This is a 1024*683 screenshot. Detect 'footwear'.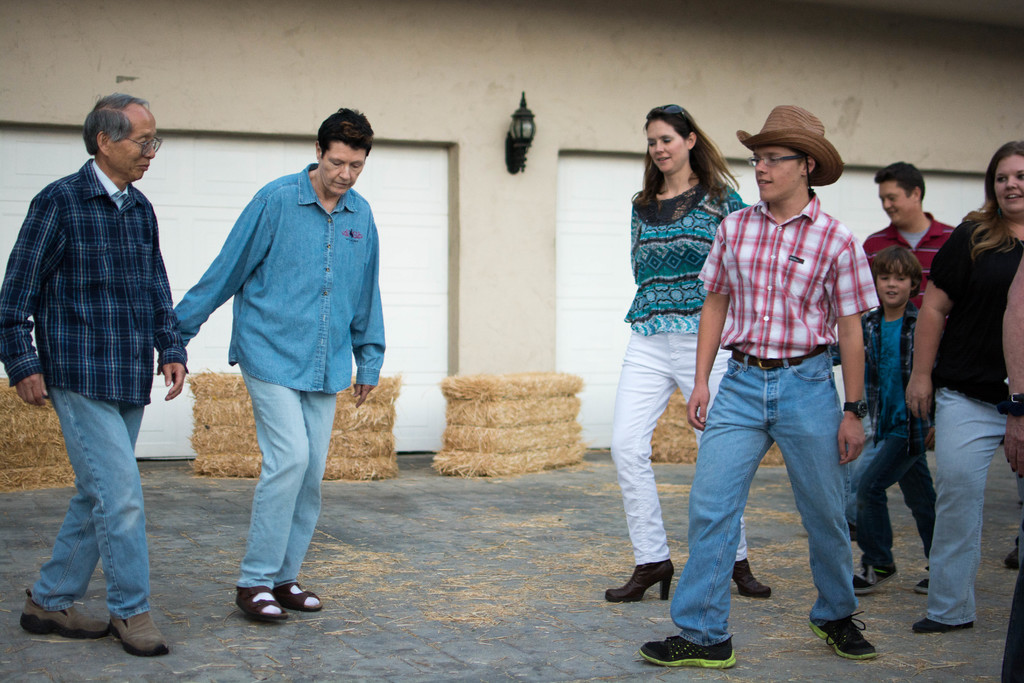
998:546:1020:568.
